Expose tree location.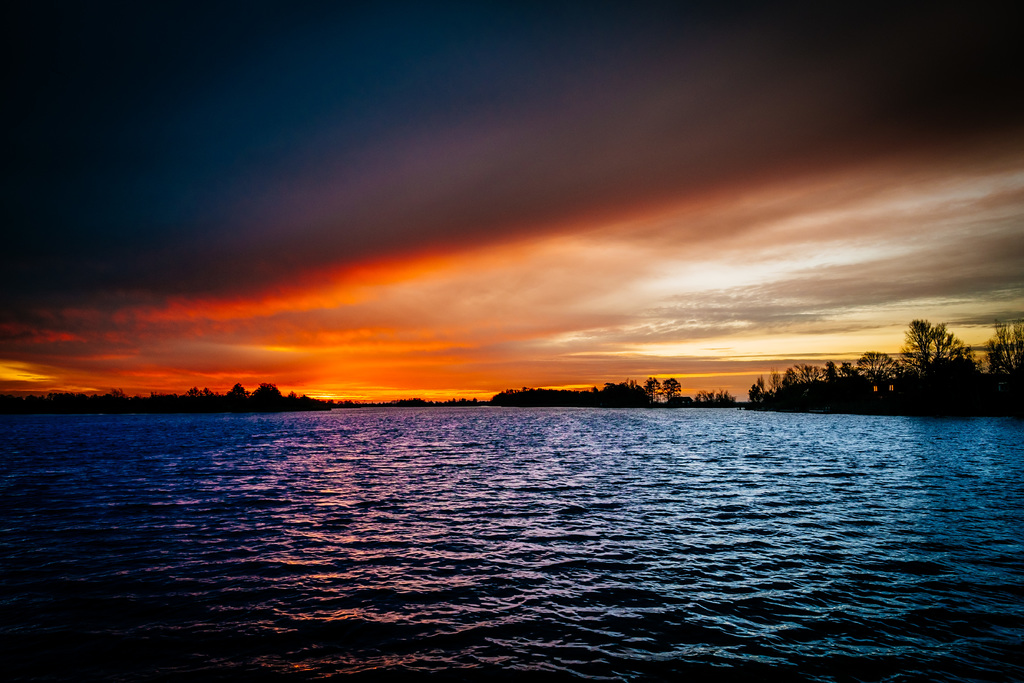
Exposed at crop(660, 378, 680, 402).
